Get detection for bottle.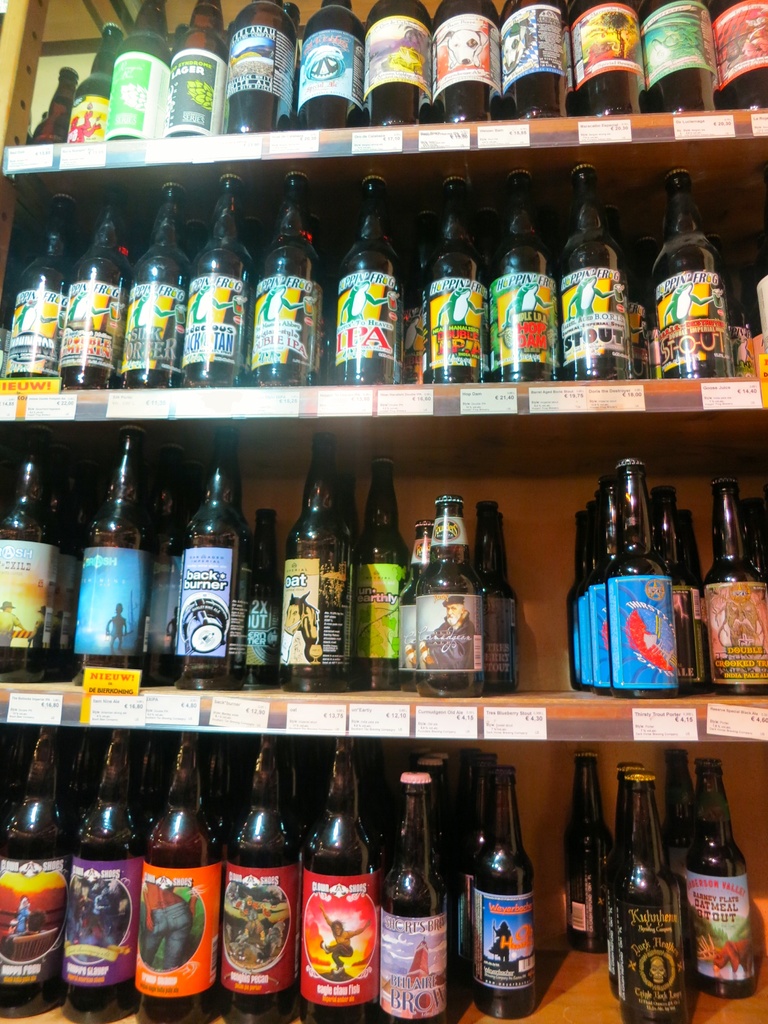
Detection: box(421, 173, 484, 387).
